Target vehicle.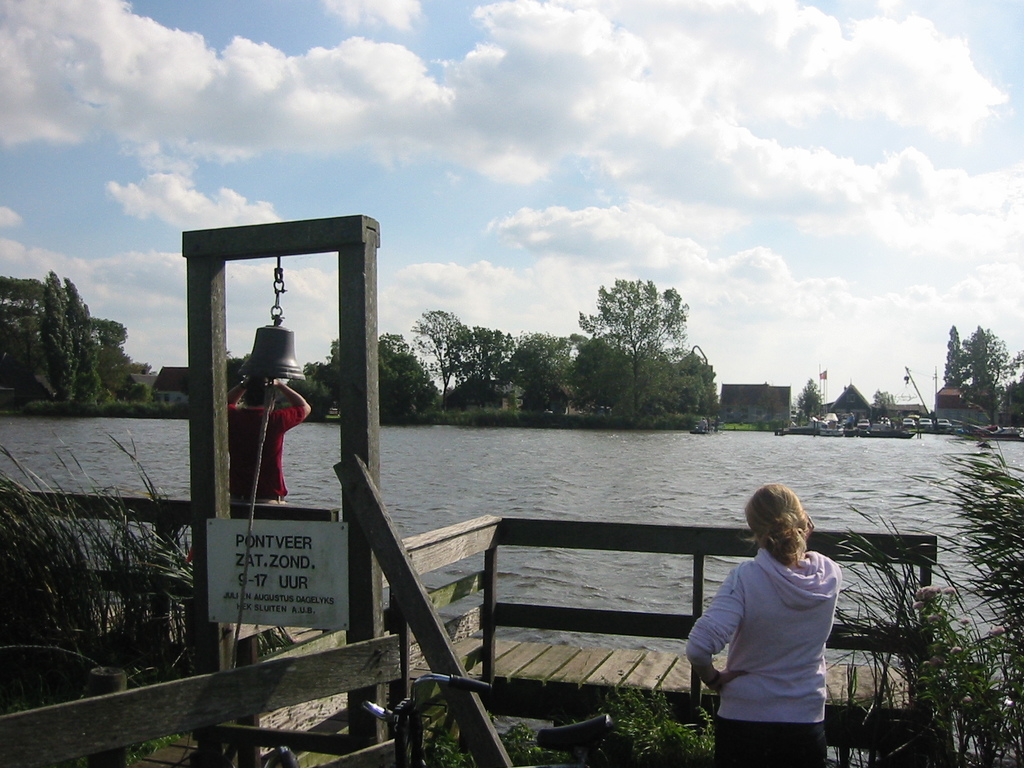
Target region: <bbox>854, 419, 869, 432</bbox>.
